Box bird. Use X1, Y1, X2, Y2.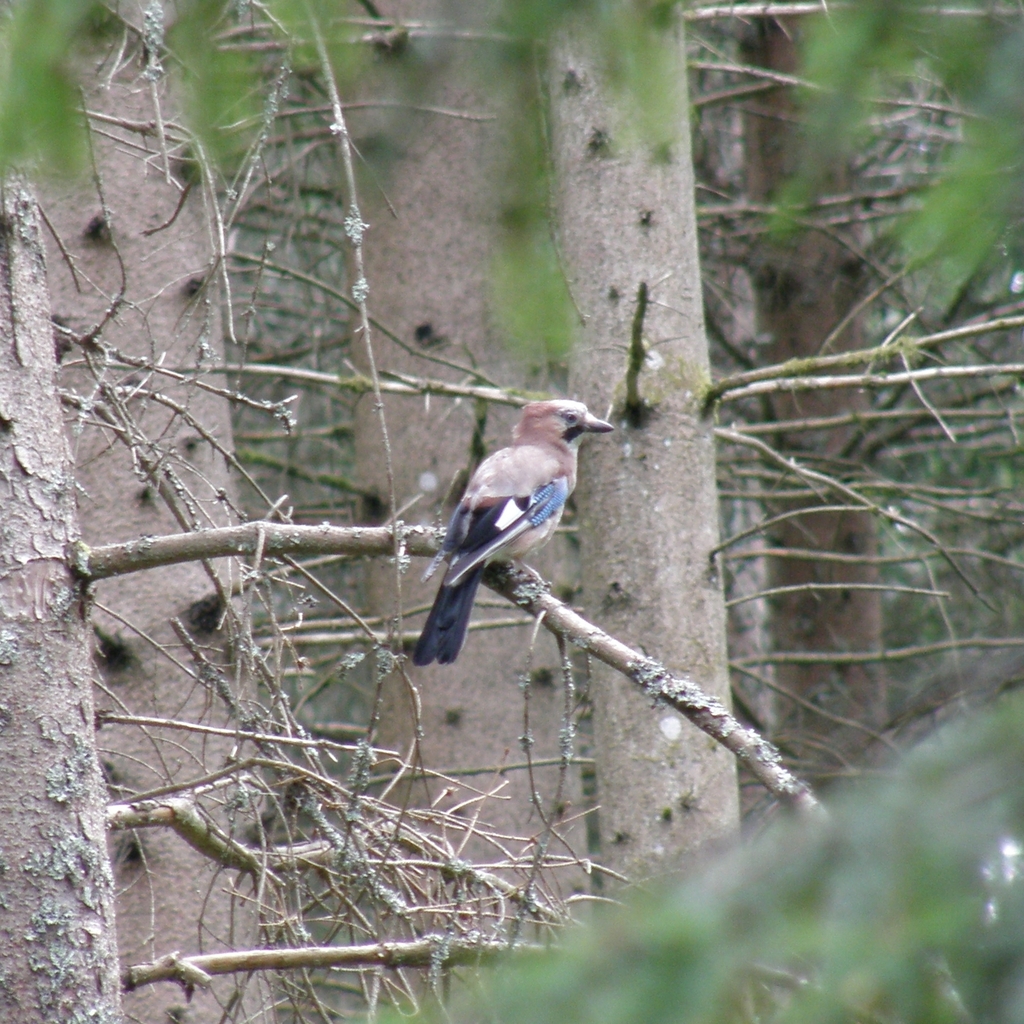
411, 390, 608, 681.
